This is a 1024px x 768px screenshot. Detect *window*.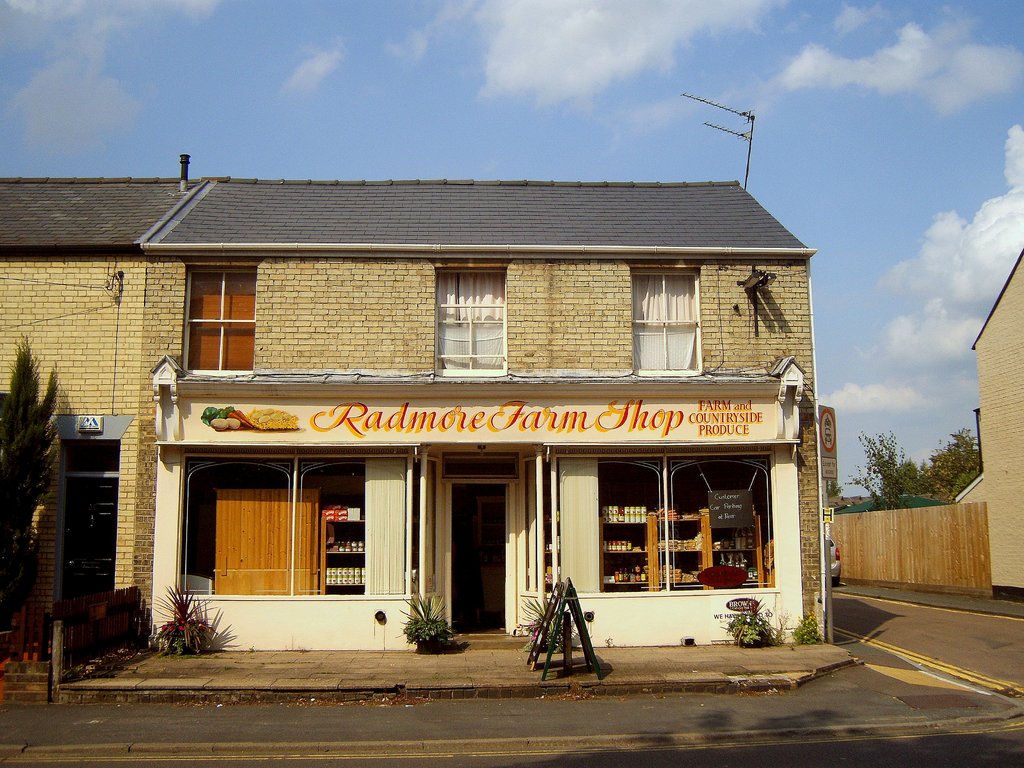
429 266 509 377.
